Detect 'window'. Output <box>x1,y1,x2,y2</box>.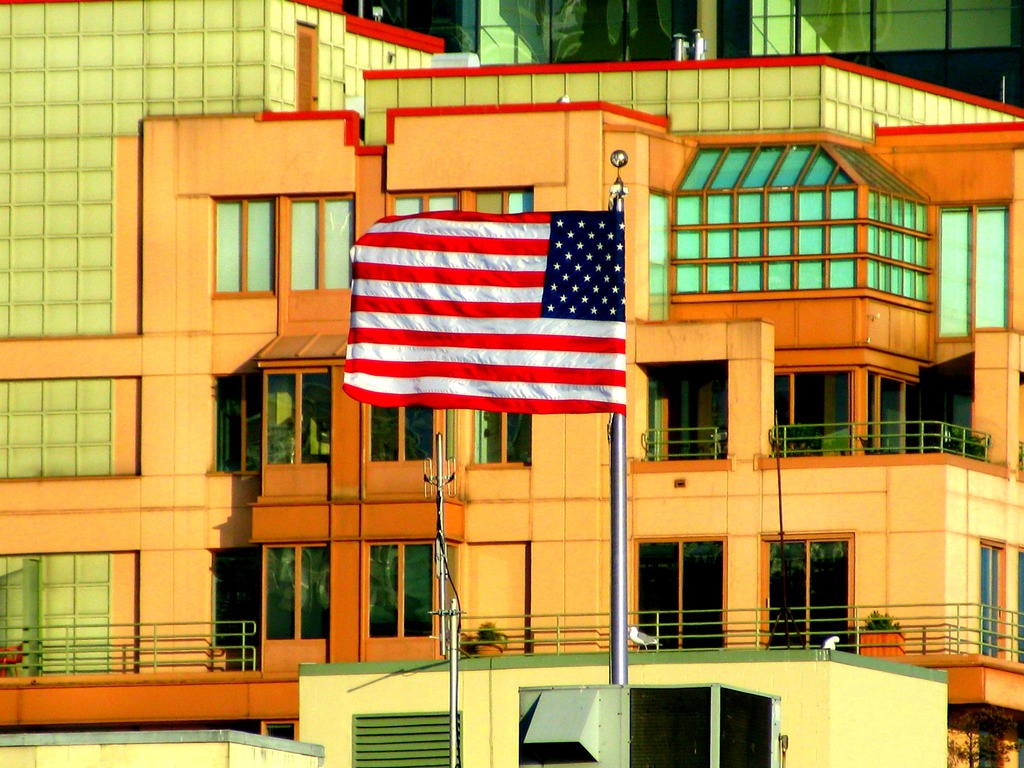
<box>467,188,534,212</box>.
